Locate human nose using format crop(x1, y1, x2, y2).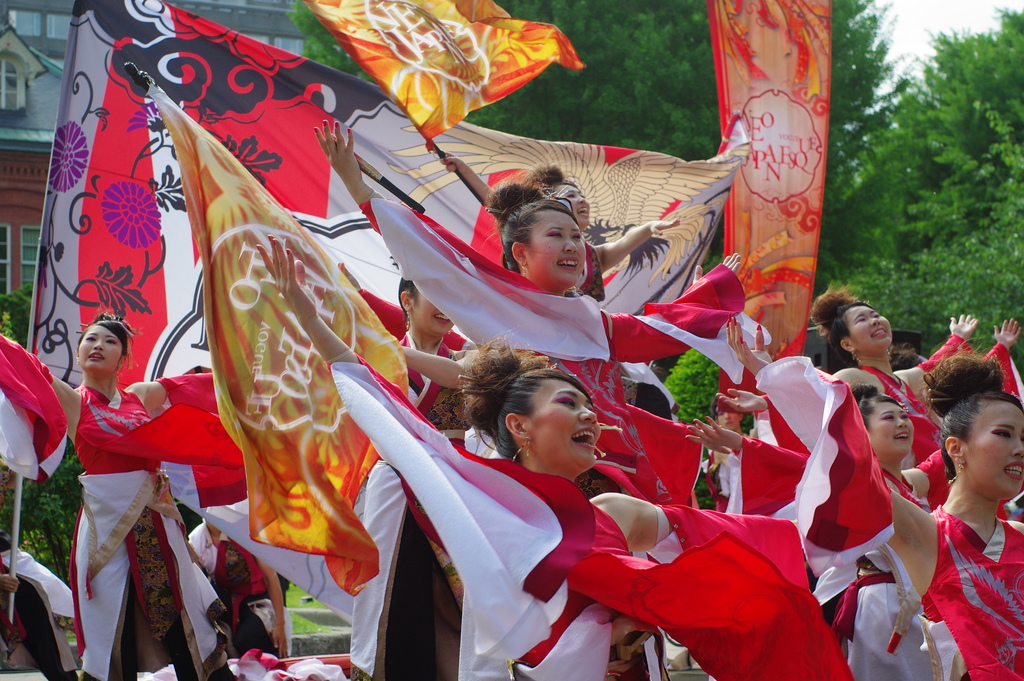
crop(580, 196, 586, 205).
